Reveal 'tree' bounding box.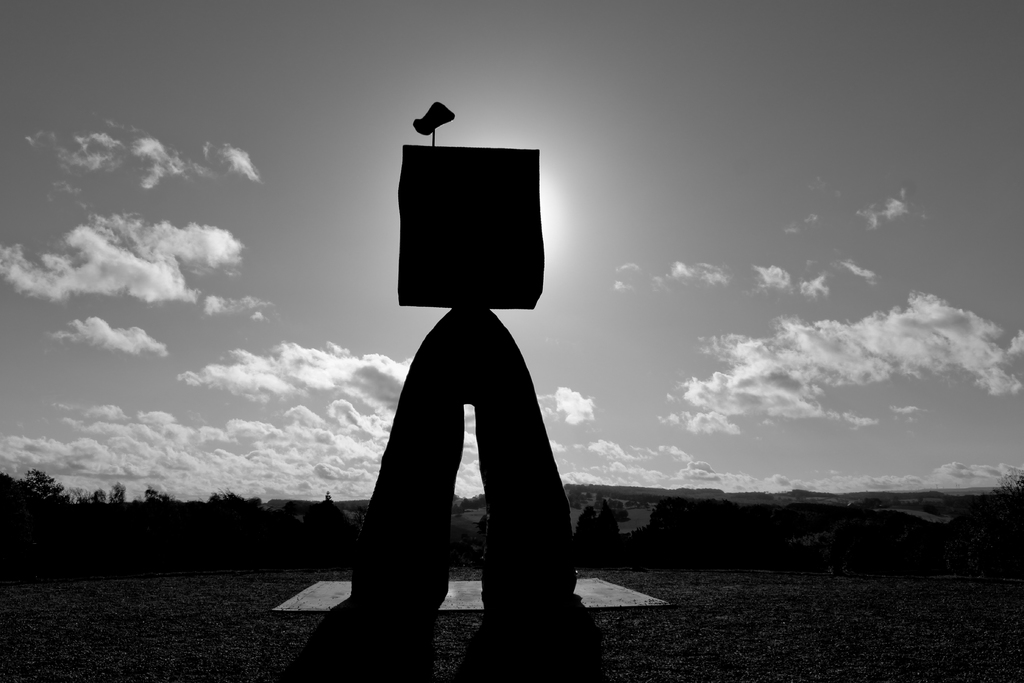
Revealed: bbox=(986, 475, 1023, 559).
